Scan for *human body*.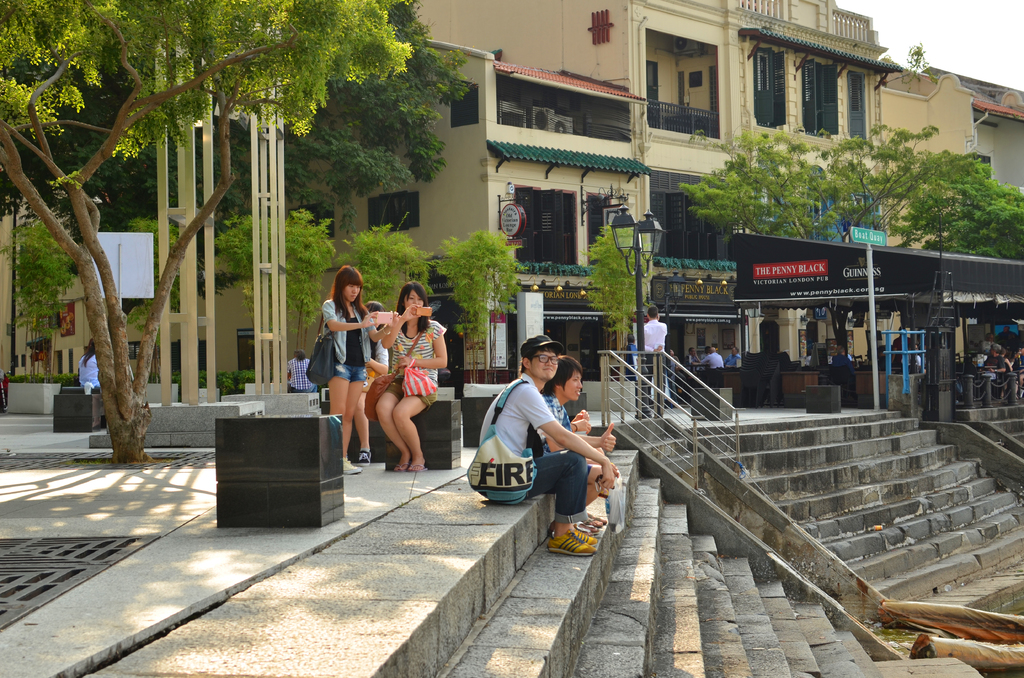
Scan result: Rect(685, 346, 694, 369).
